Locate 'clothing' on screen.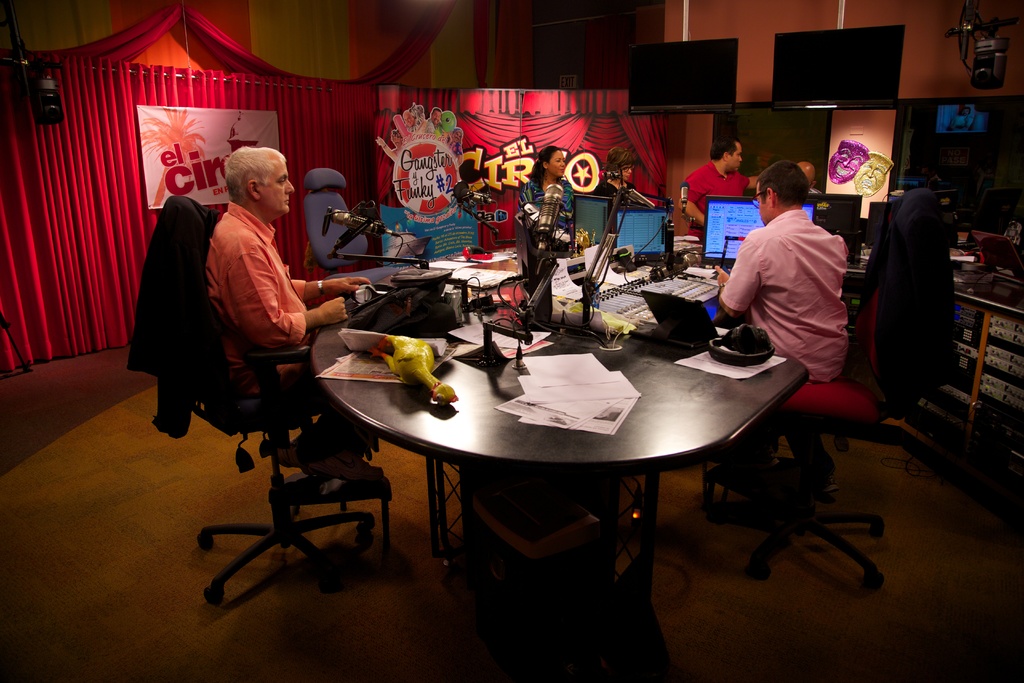
On screen at 724, 181, 861, 379.
